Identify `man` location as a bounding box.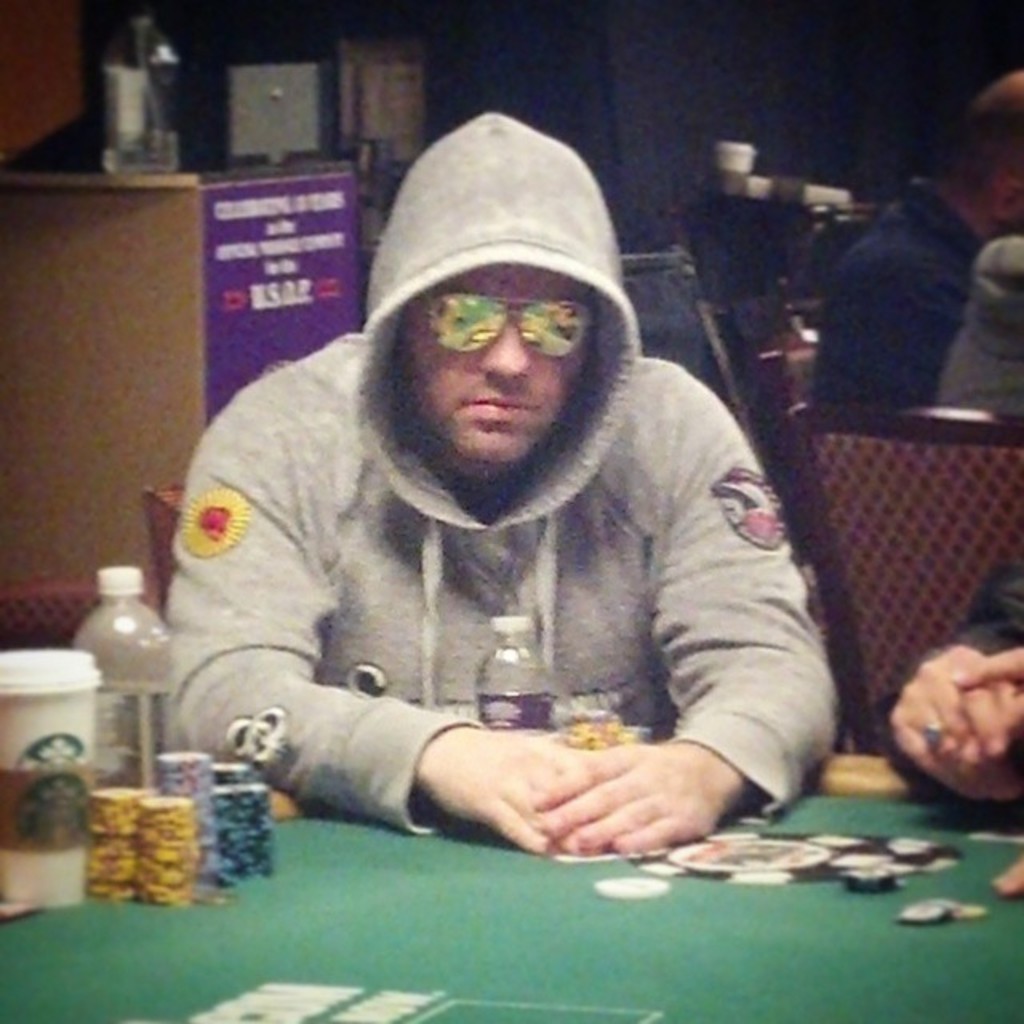
region(165, 104, 861, 866).
